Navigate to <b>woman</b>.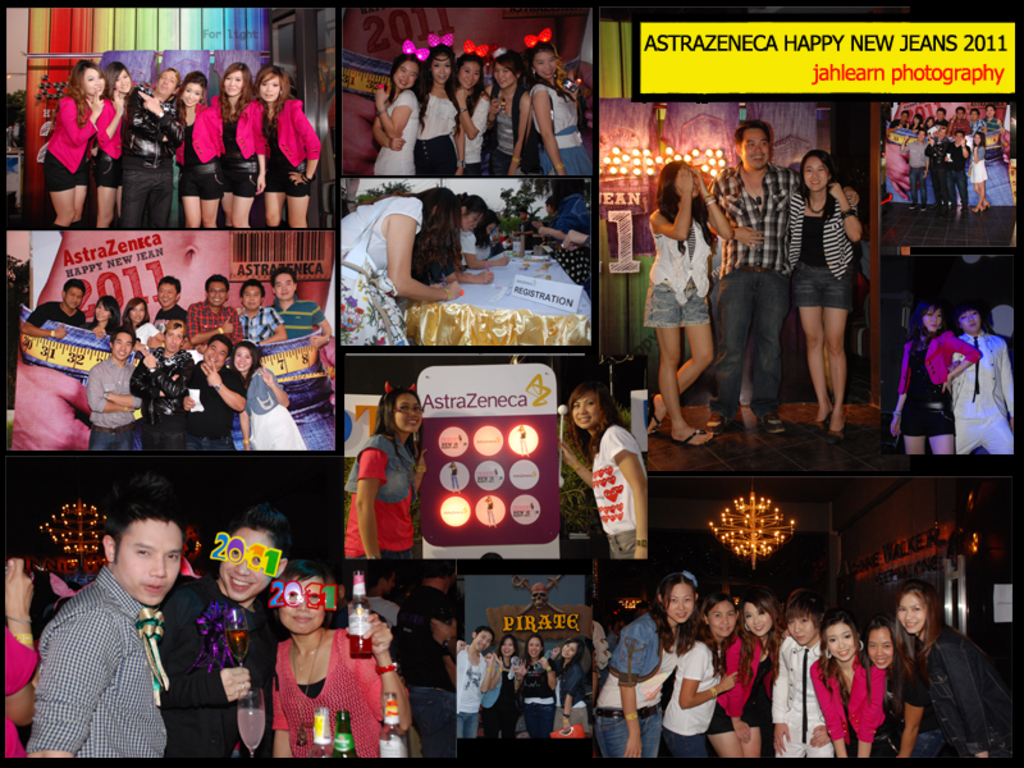
Navigation target: bbox(521, 29, 589, 179).
